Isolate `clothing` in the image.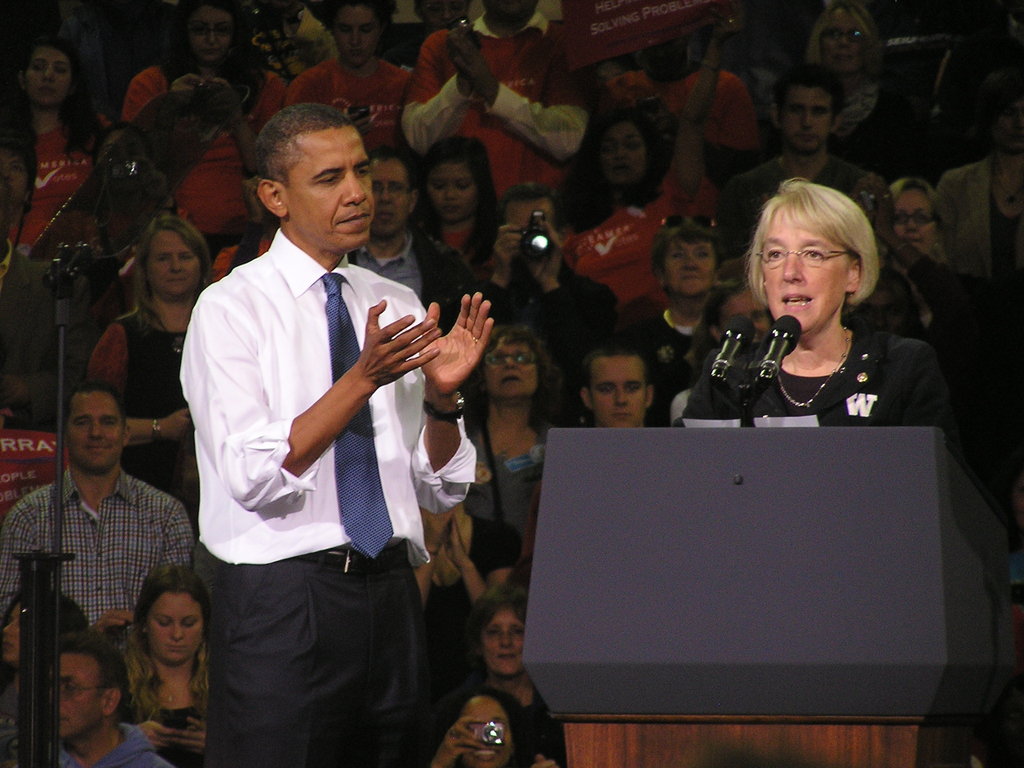
Isolated region: crop(340, 230, 487, 346).
